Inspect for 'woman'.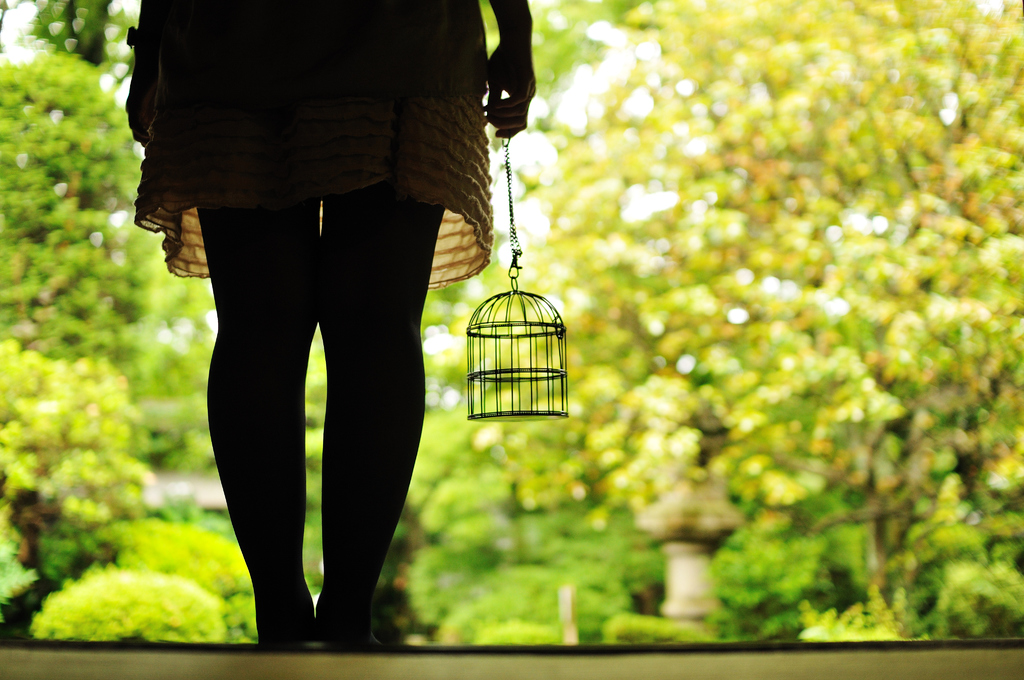
Inspection: {"left": 116, "top": 28, "right": 543, "bottom": 653}.
